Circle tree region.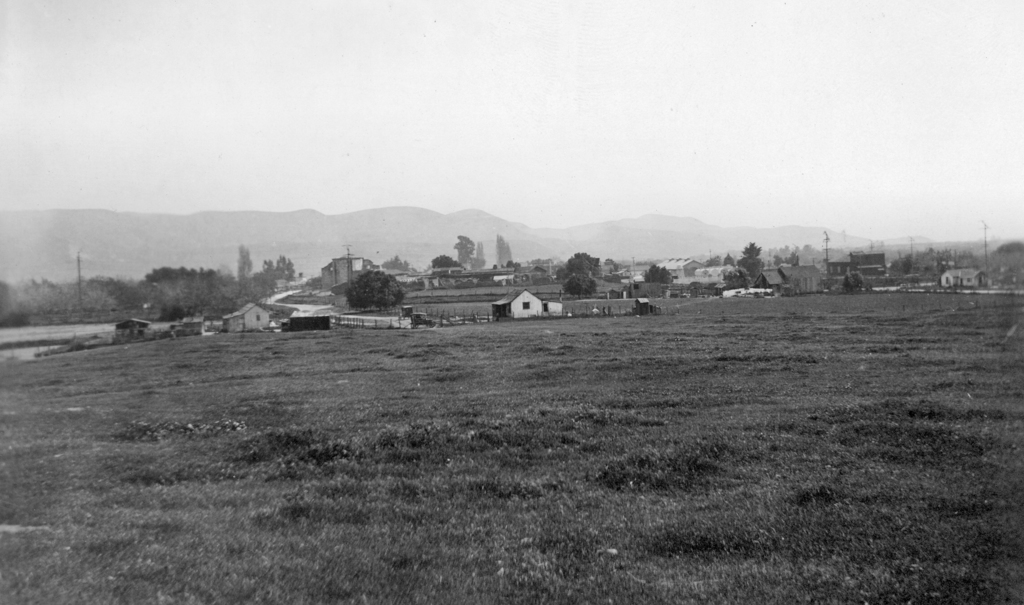
Region: 563, 274, 597, 299.
